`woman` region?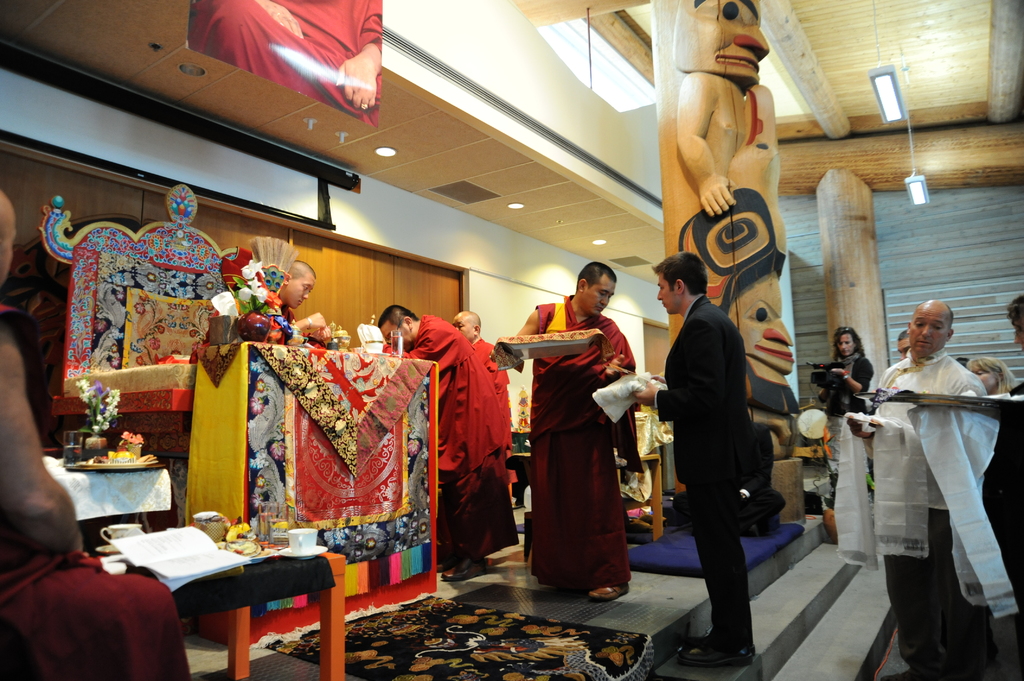
box(831, 321, 878, 404)
